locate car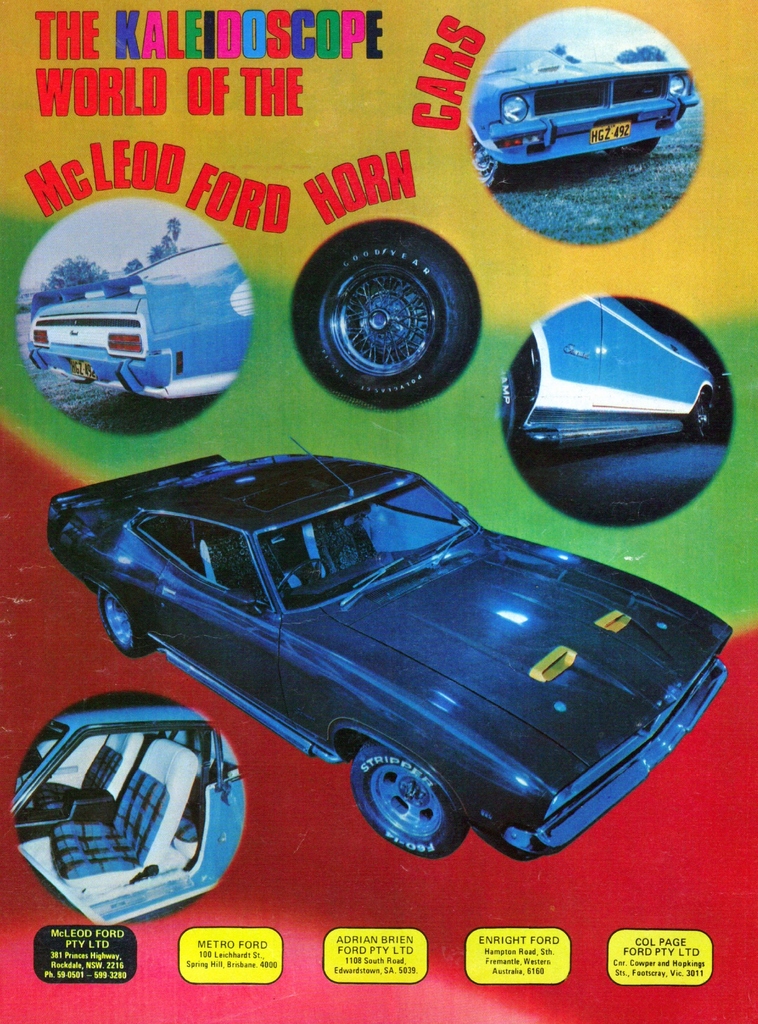
pyautogui.locateOnScreen(27, 239, 249, 401)
